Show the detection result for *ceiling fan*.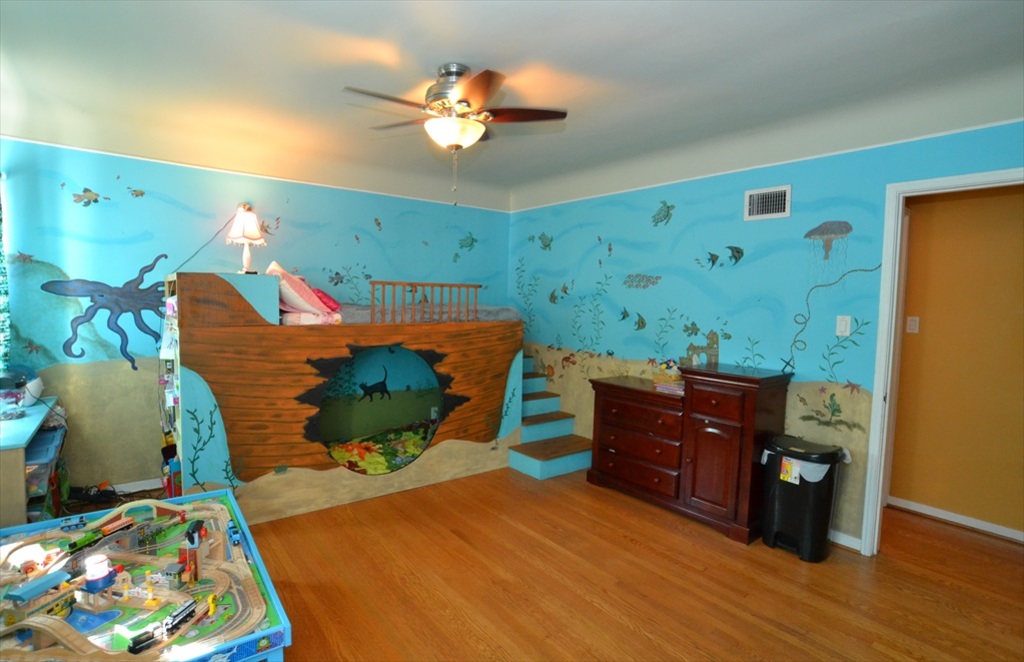
{"left": 341, "top": 54, "right": 567, "bottom": 192}.
